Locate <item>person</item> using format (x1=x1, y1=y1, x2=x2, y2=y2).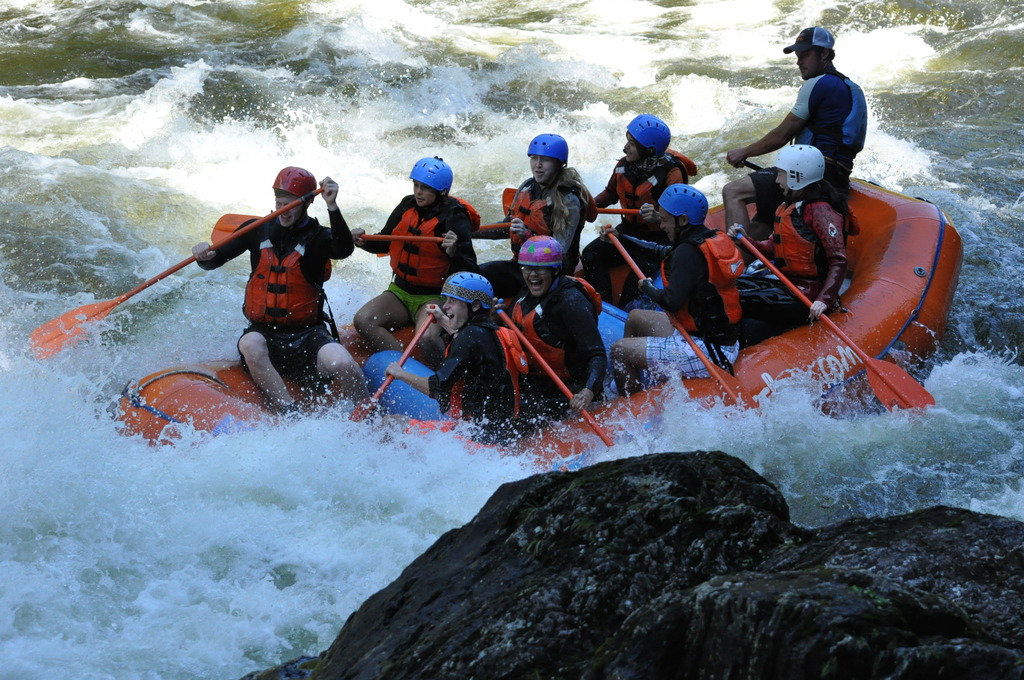
(x1=183, y1=159, x2=344, y2=385).
